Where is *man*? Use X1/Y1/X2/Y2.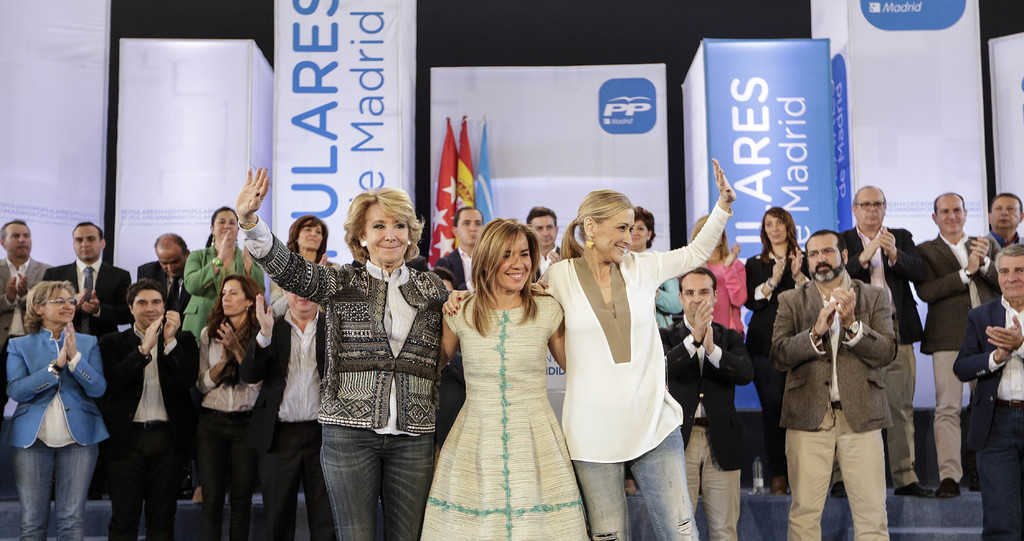
526/202/564/276.
